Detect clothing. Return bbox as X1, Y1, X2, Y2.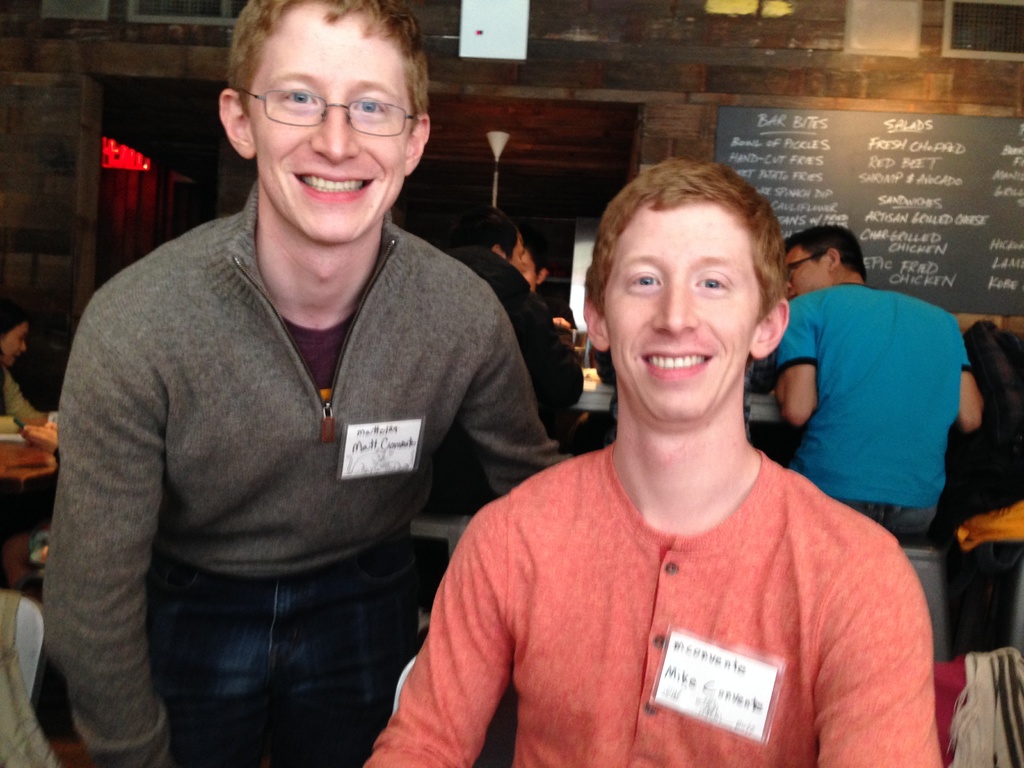
37, 170, 579, 767.
